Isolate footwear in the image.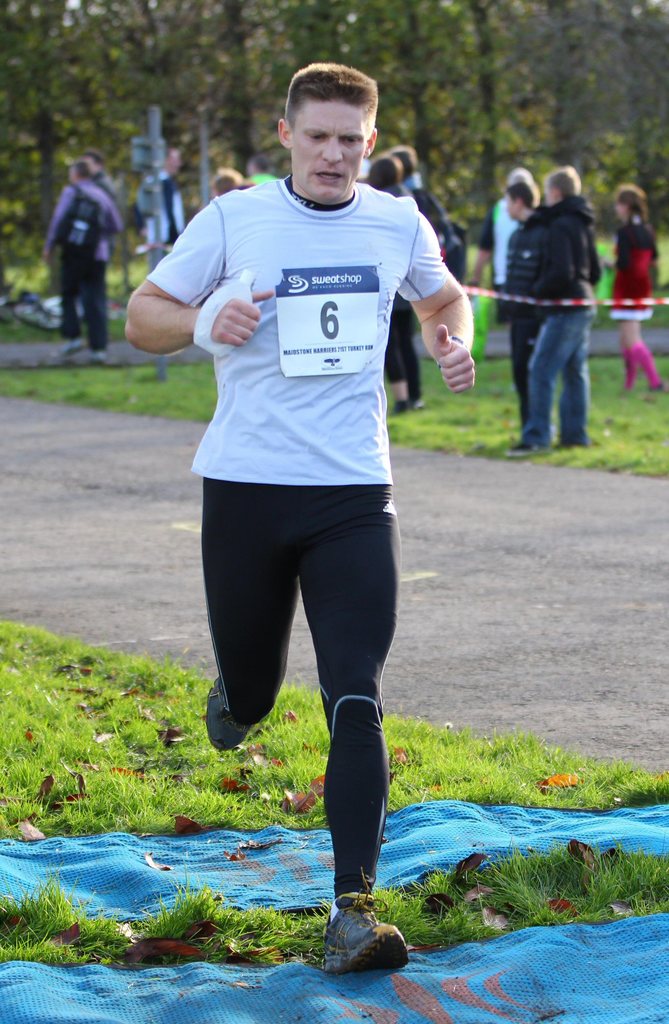
Isolated region: x1=201, y1=678, x2=264, y2=751.
